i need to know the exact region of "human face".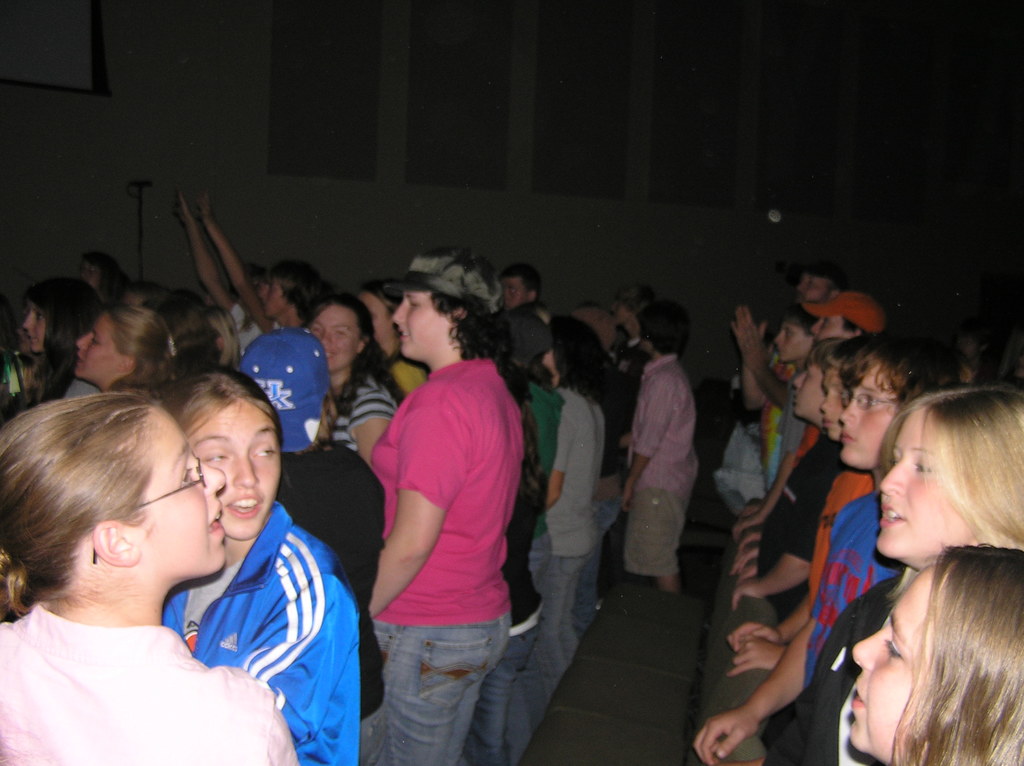
Region: detection(24, 298, 45, 354).
